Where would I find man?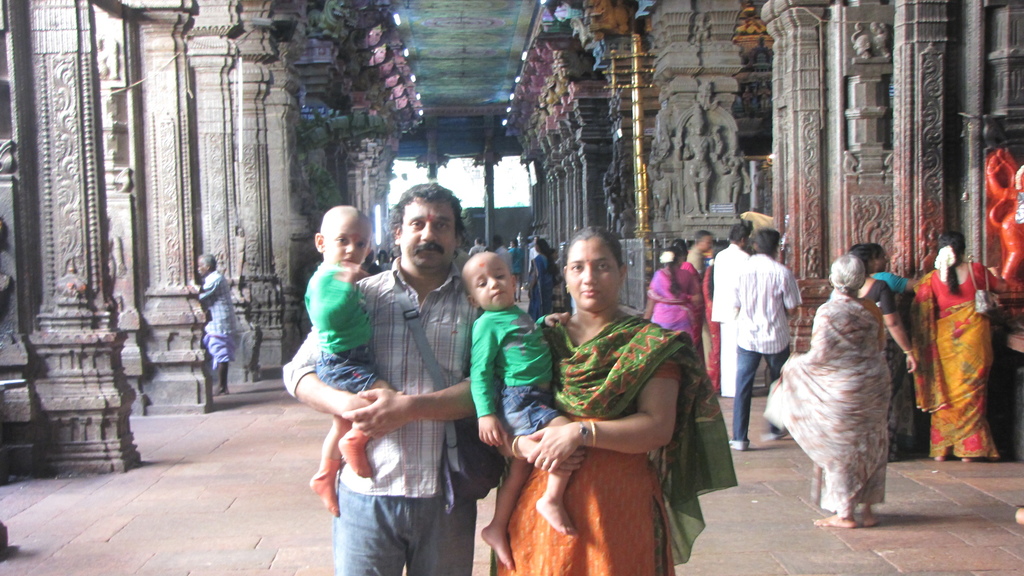
At <bbox>190, 251, 243, 398</bbox>.
